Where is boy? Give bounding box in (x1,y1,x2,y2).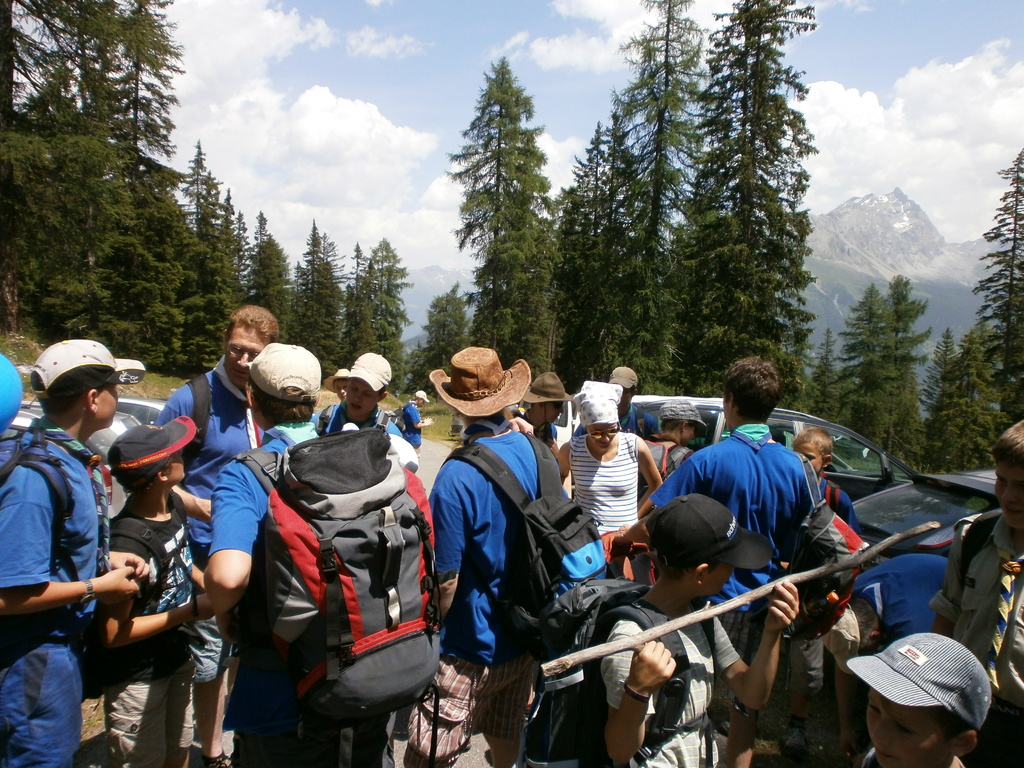
(794,426,863,756).
